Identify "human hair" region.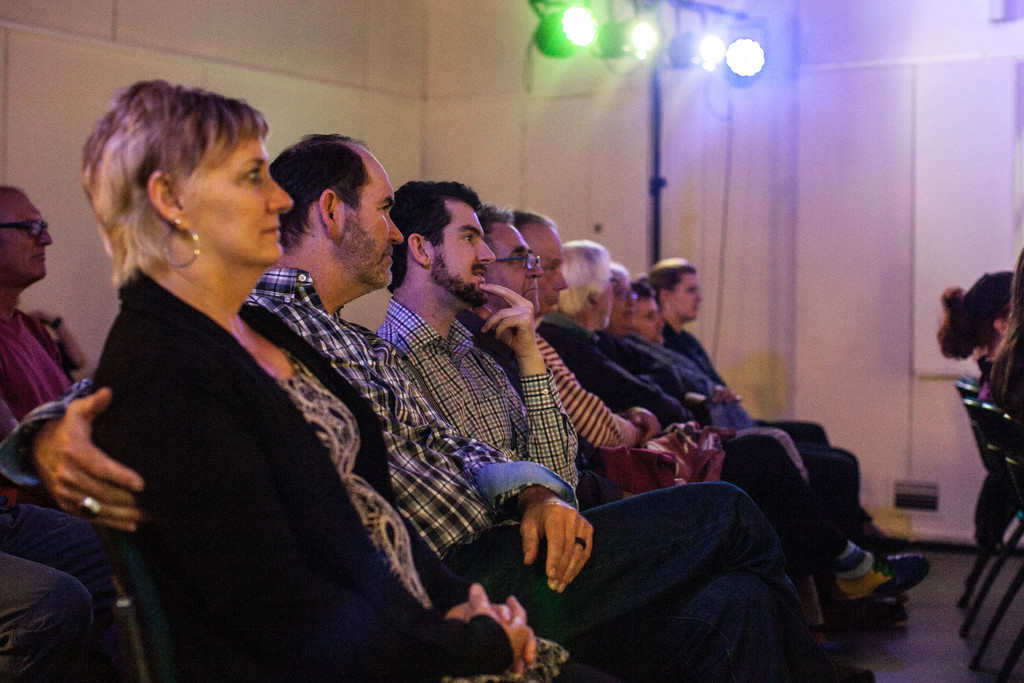
Region: 628:281:653:299.
